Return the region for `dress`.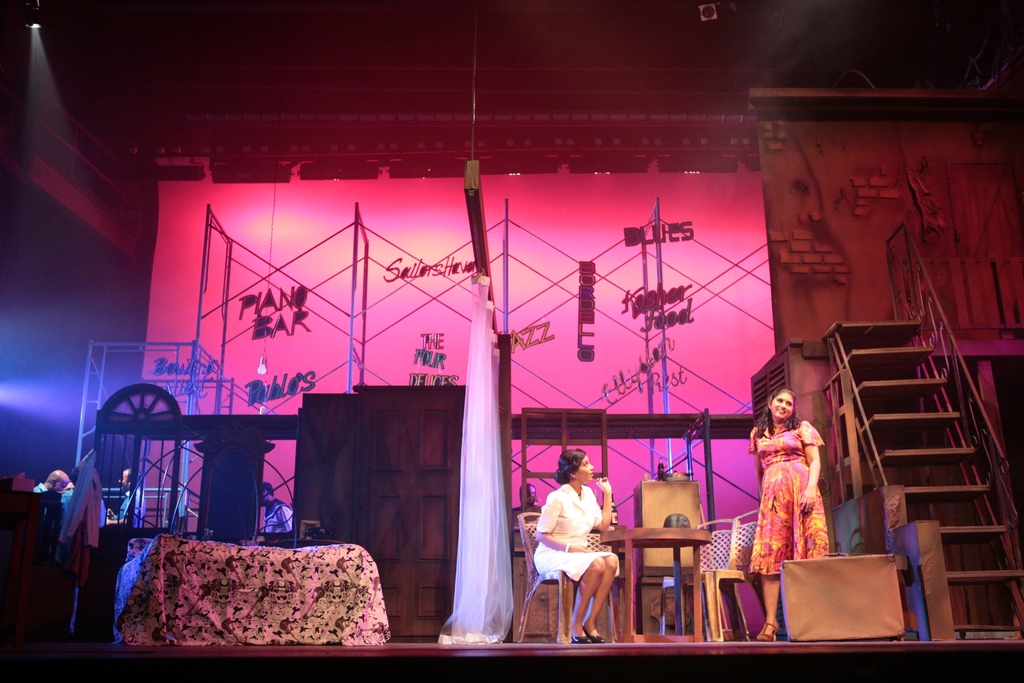
BBox(749, 418, 830, 575).
